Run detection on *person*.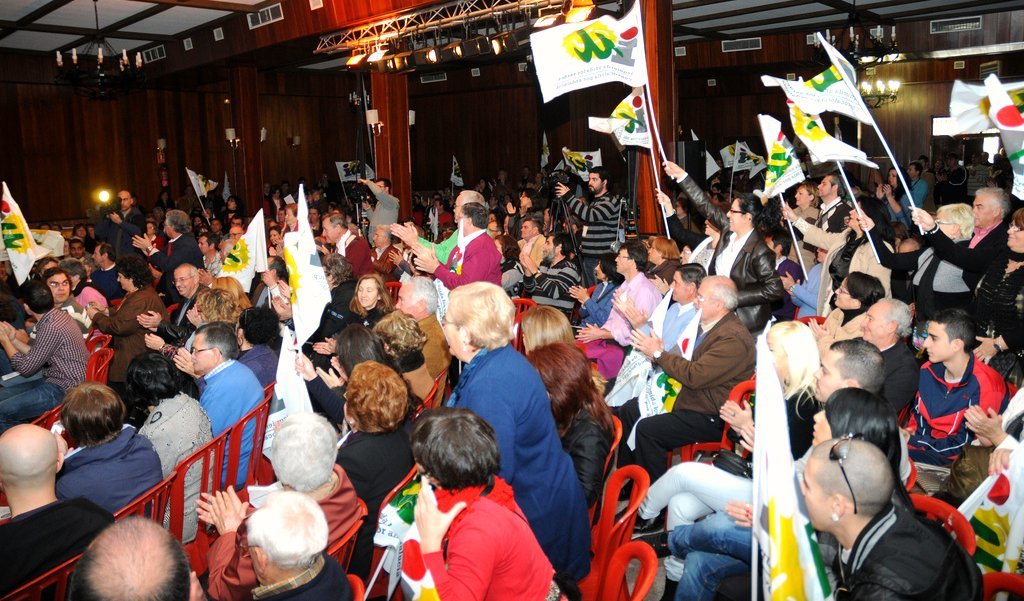
Result: select_region(352, 177, 405, 251).
